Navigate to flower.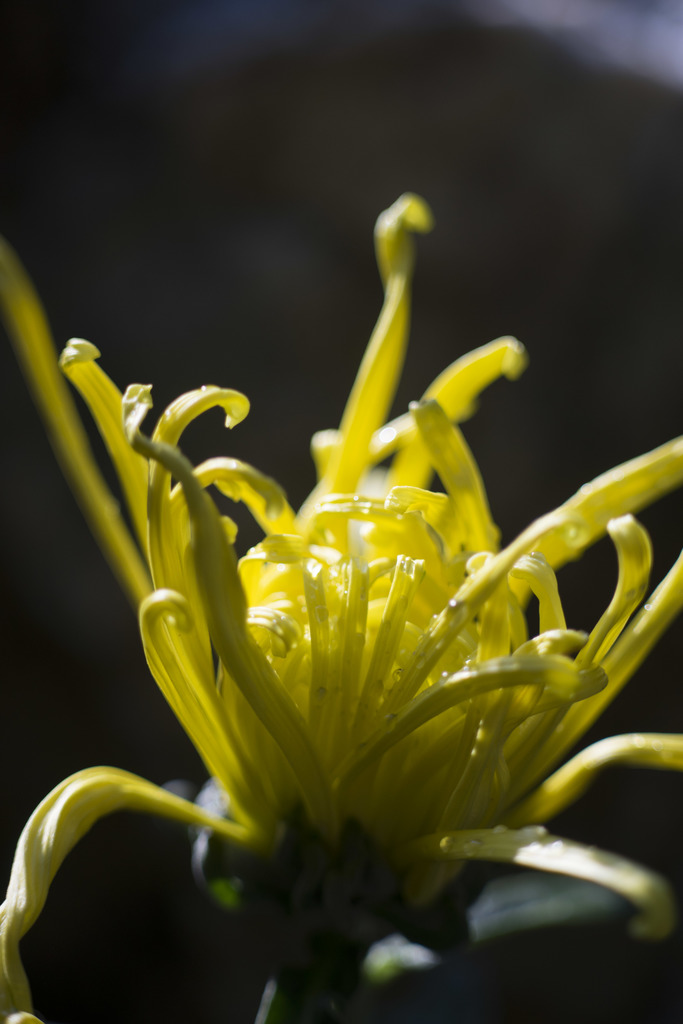
Navigation target: 31,172,633,963.
